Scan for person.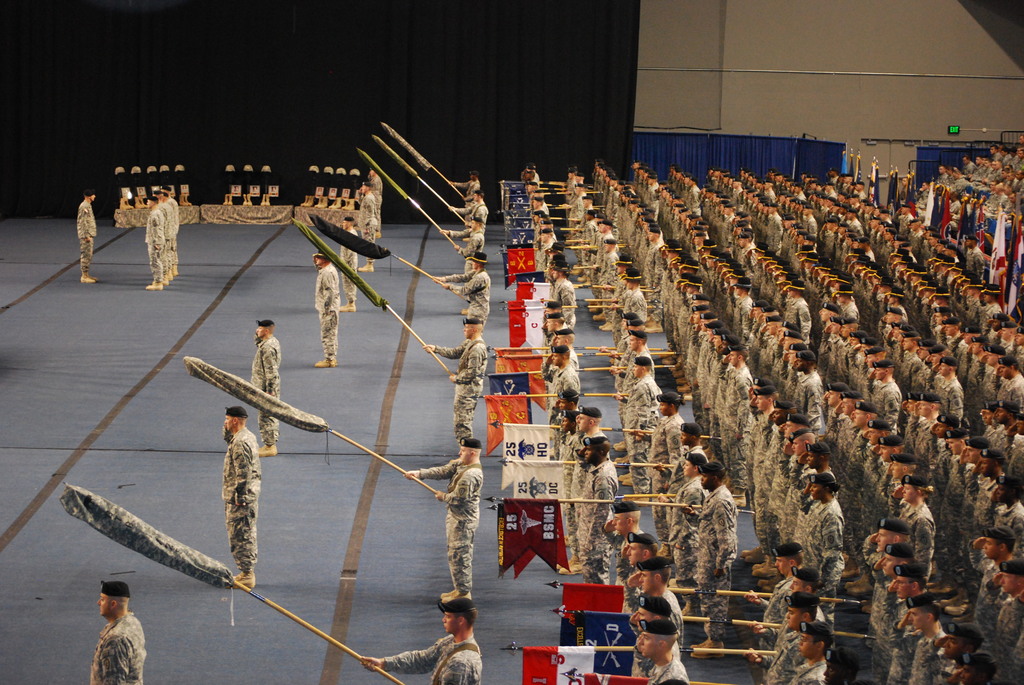
Scan result: [left=150, top=175, right=175, bottom=291].
